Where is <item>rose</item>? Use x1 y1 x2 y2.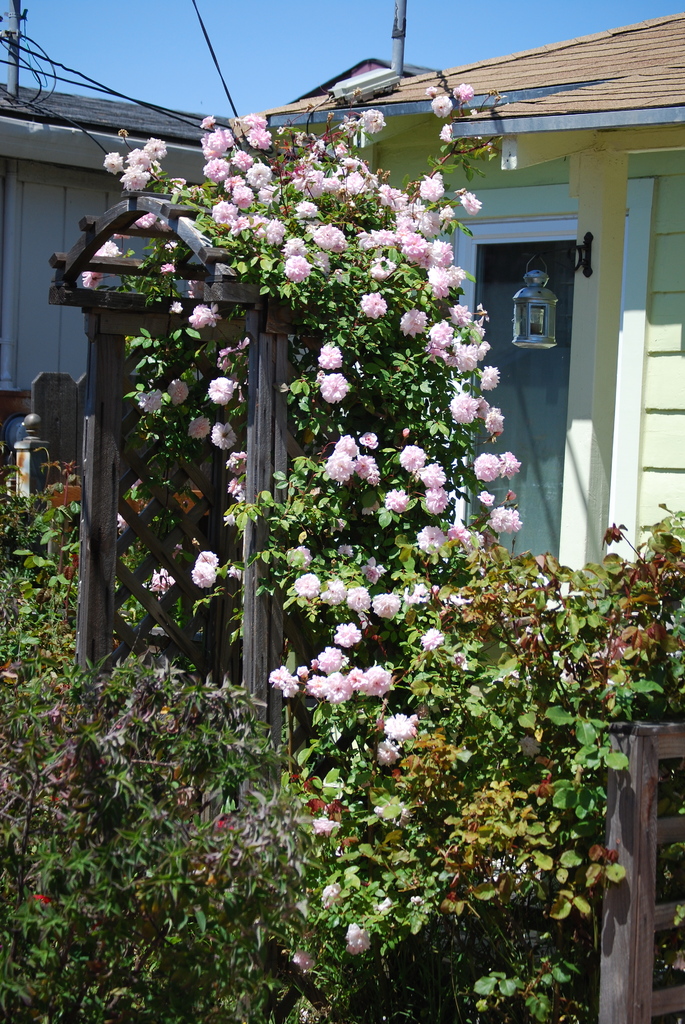
423 84 475 118.
